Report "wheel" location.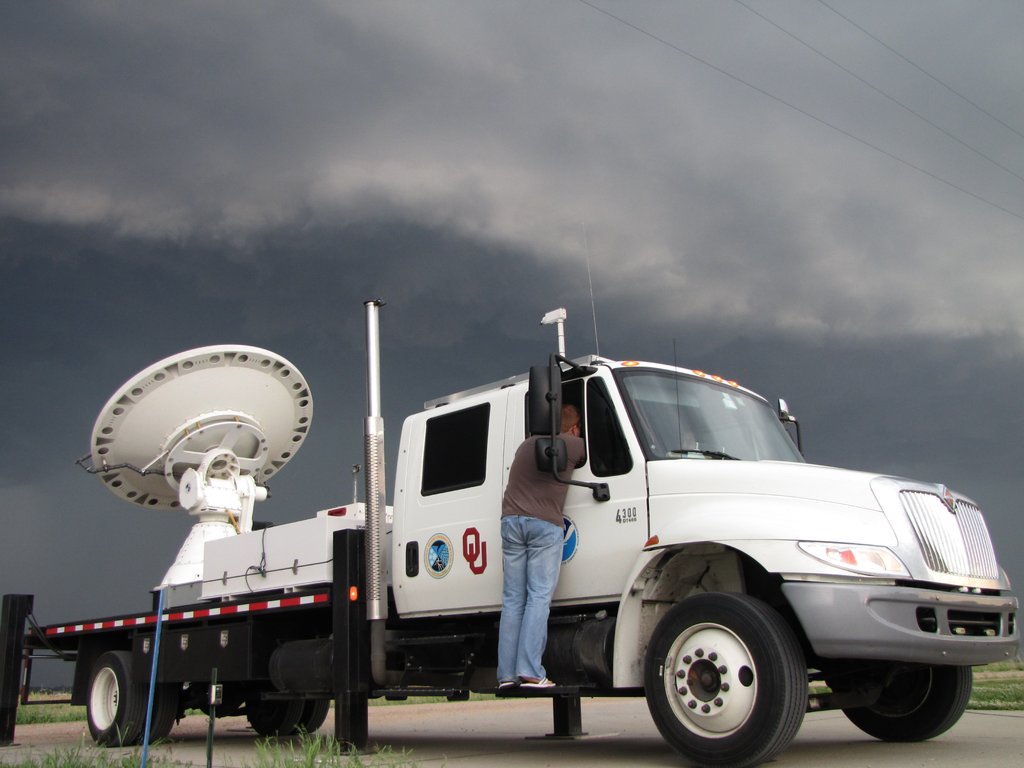
Report: (x1=243, y1=697, x2=329, y2=735).
